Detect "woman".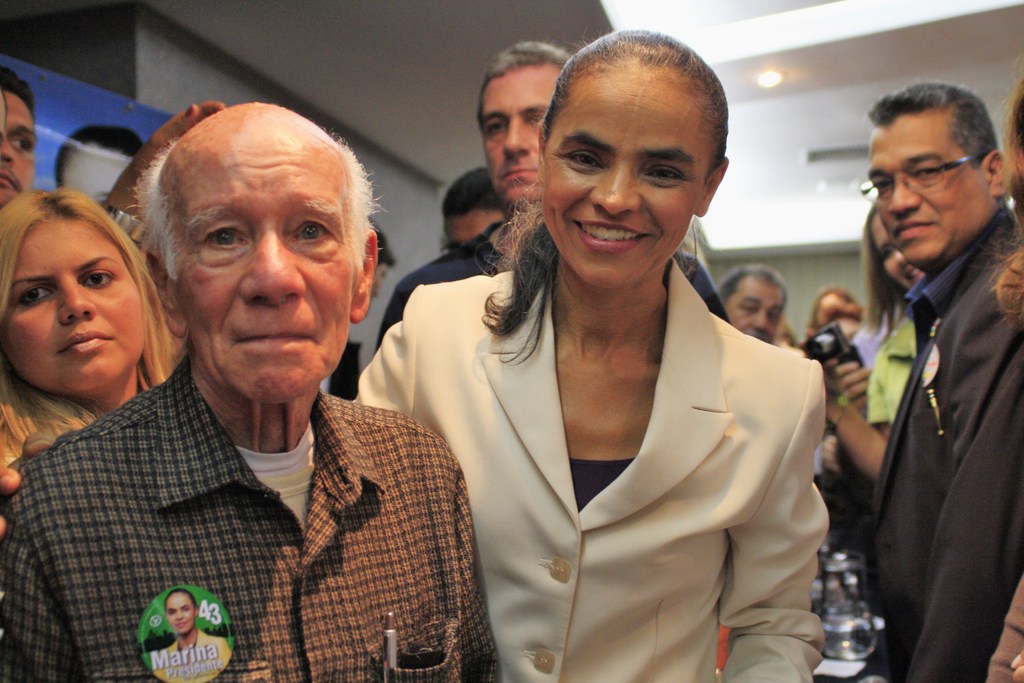
Detected at box=[0, 183, 170, 483].
